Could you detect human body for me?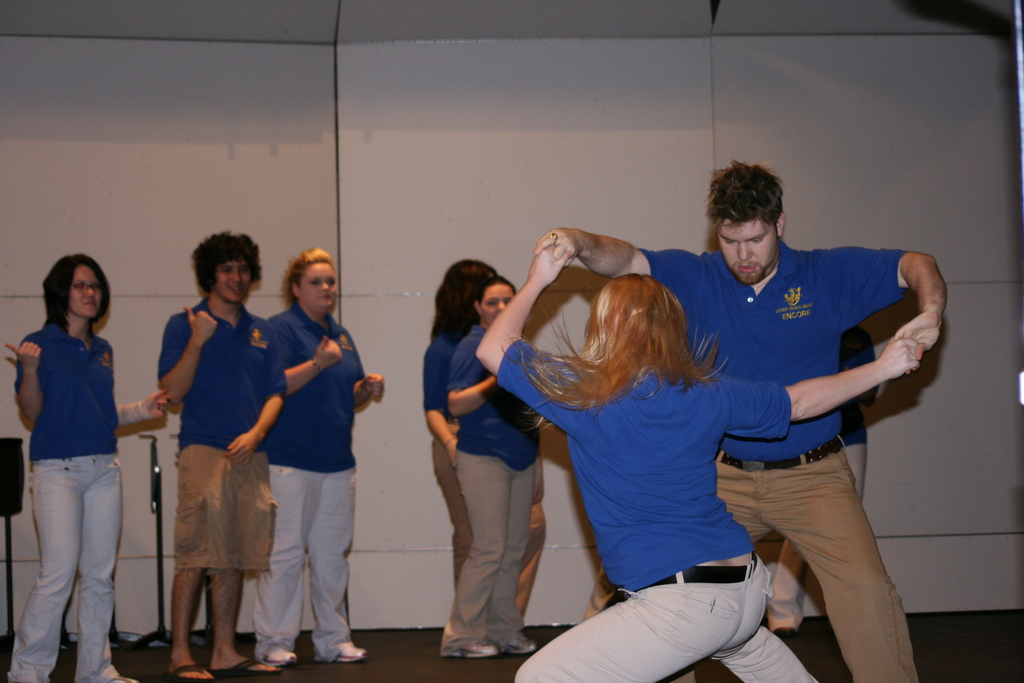
Detection result: left=447, top=278, right=540, bottom=655.
